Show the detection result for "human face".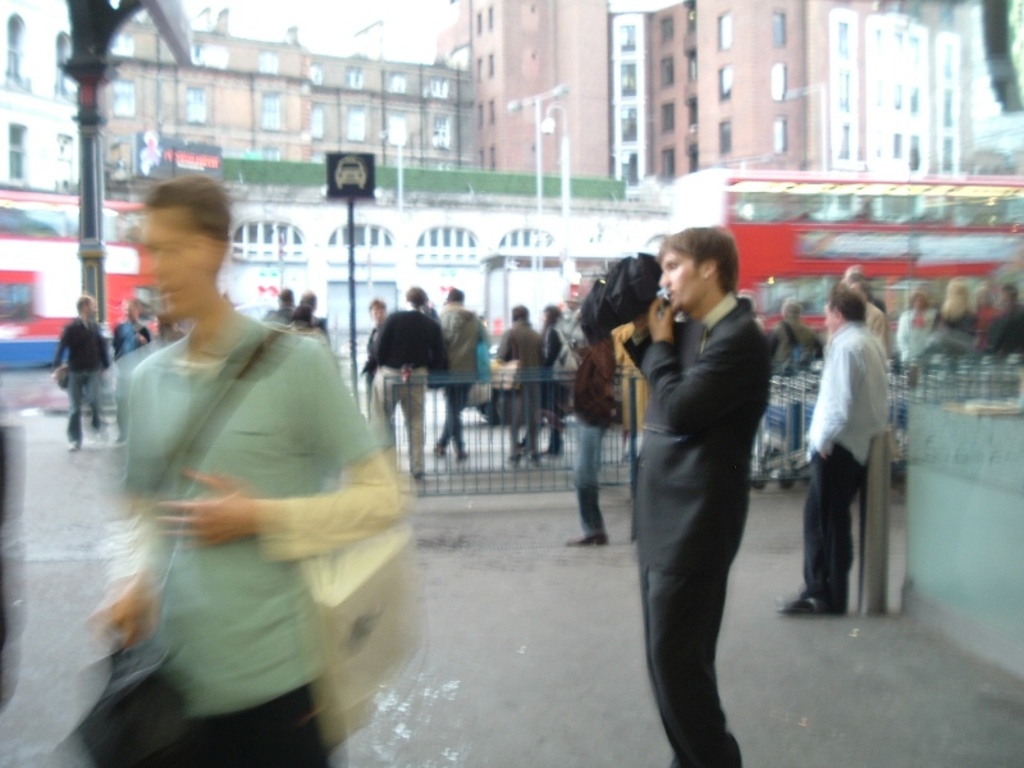
(left=822, top=294, right=840, bottom=330).
